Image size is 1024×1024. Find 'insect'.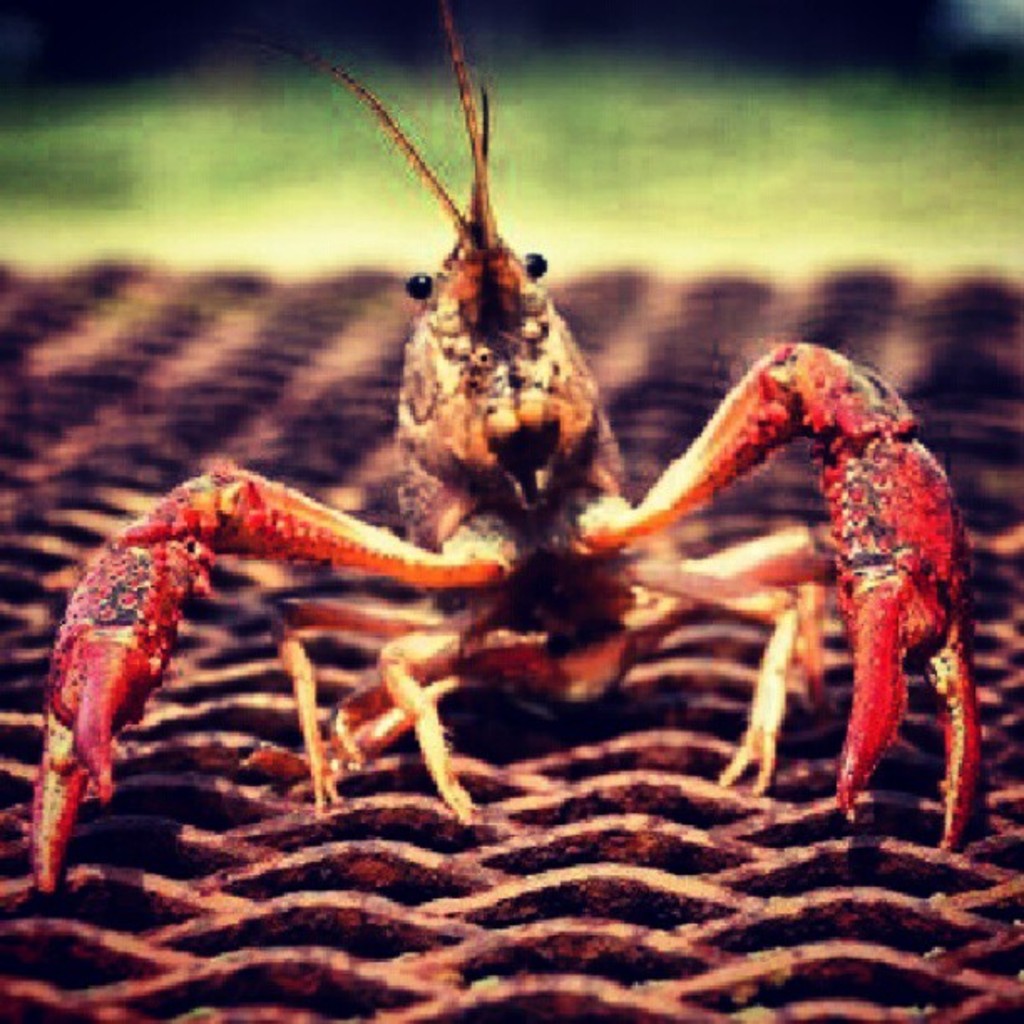
<region>35, 0, 987, 900</region>.
